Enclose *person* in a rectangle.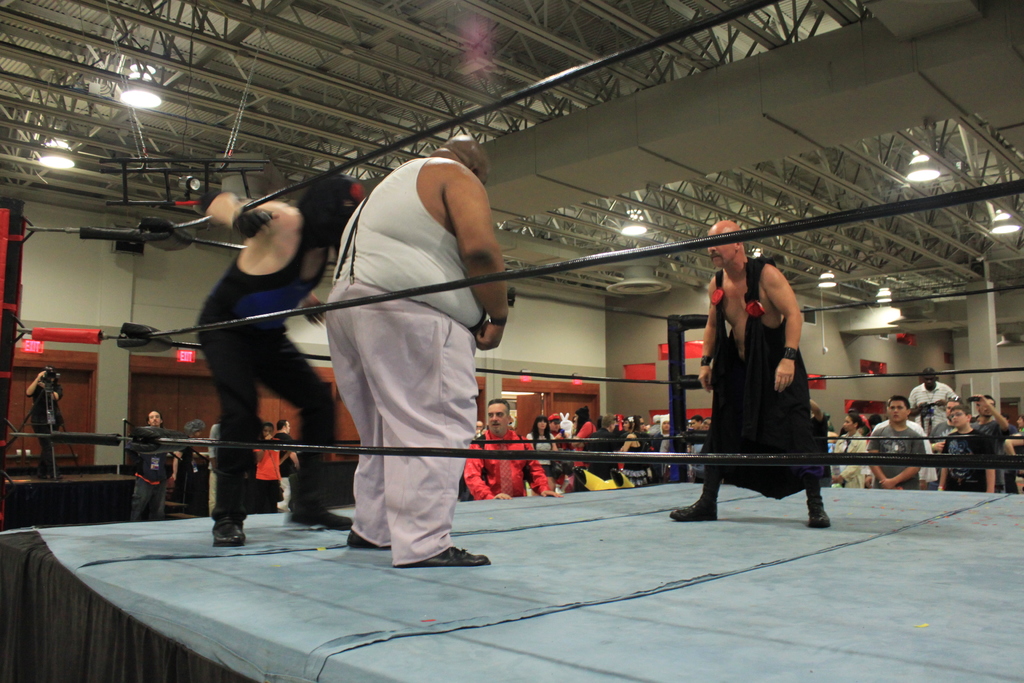
<bbox>465, 402, 552, 506</bbox>.
